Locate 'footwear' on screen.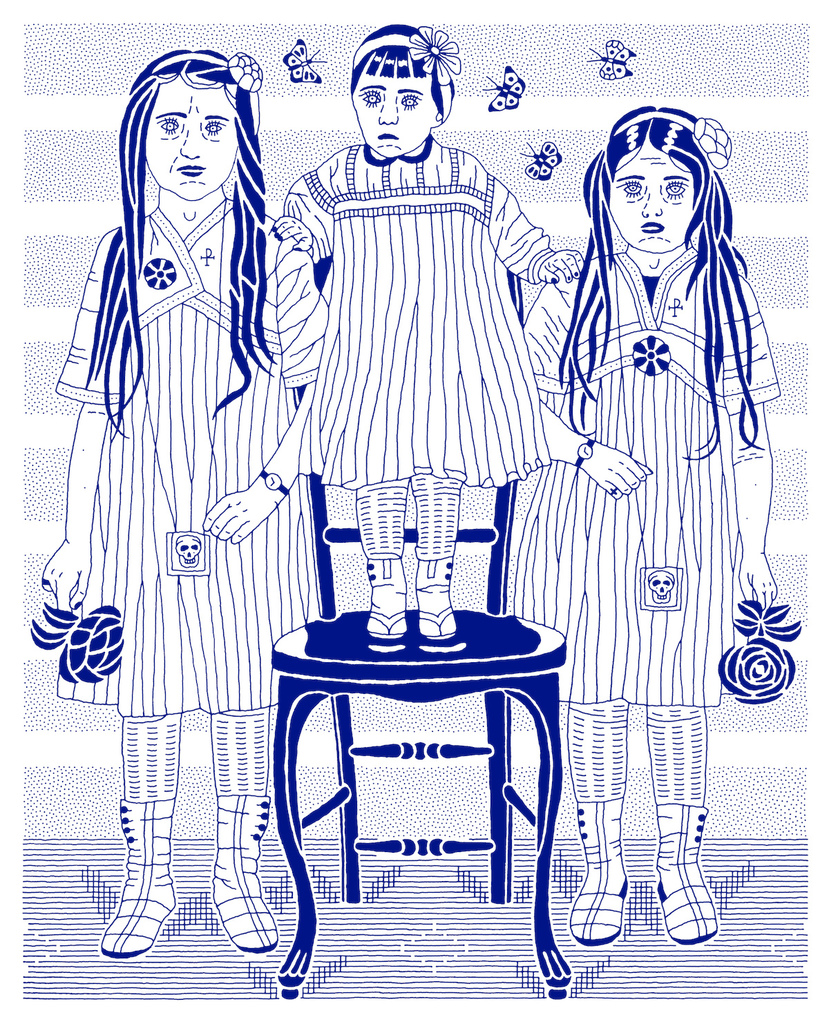
On screen at <region>413, 552, 457, 638</region>.
